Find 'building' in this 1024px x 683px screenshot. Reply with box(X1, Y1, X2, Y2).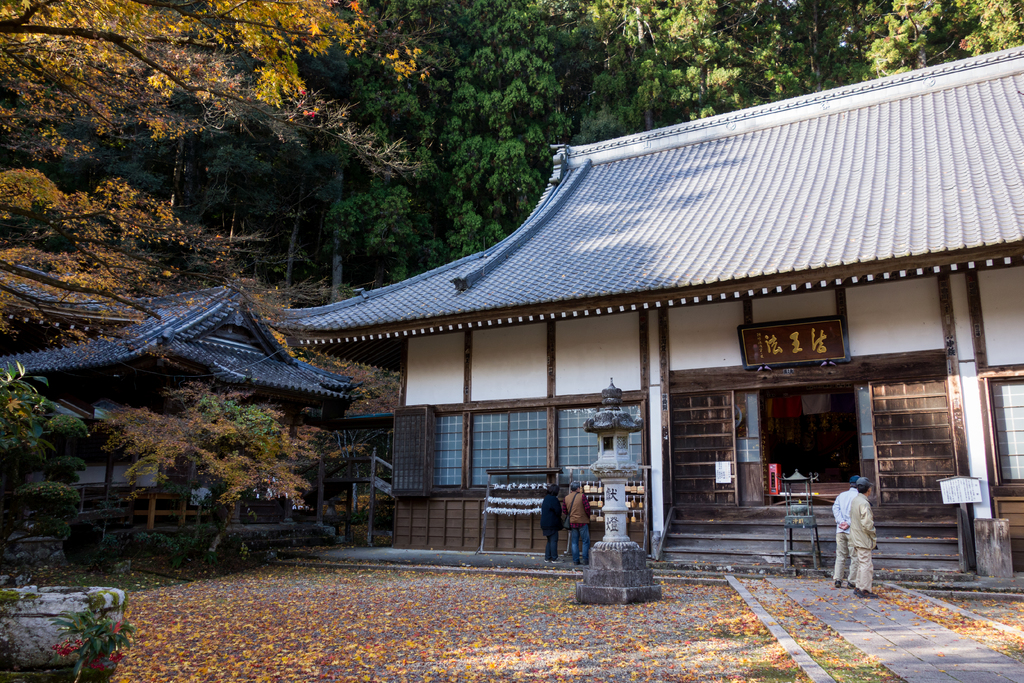
box(0, 279, 368, 553).
